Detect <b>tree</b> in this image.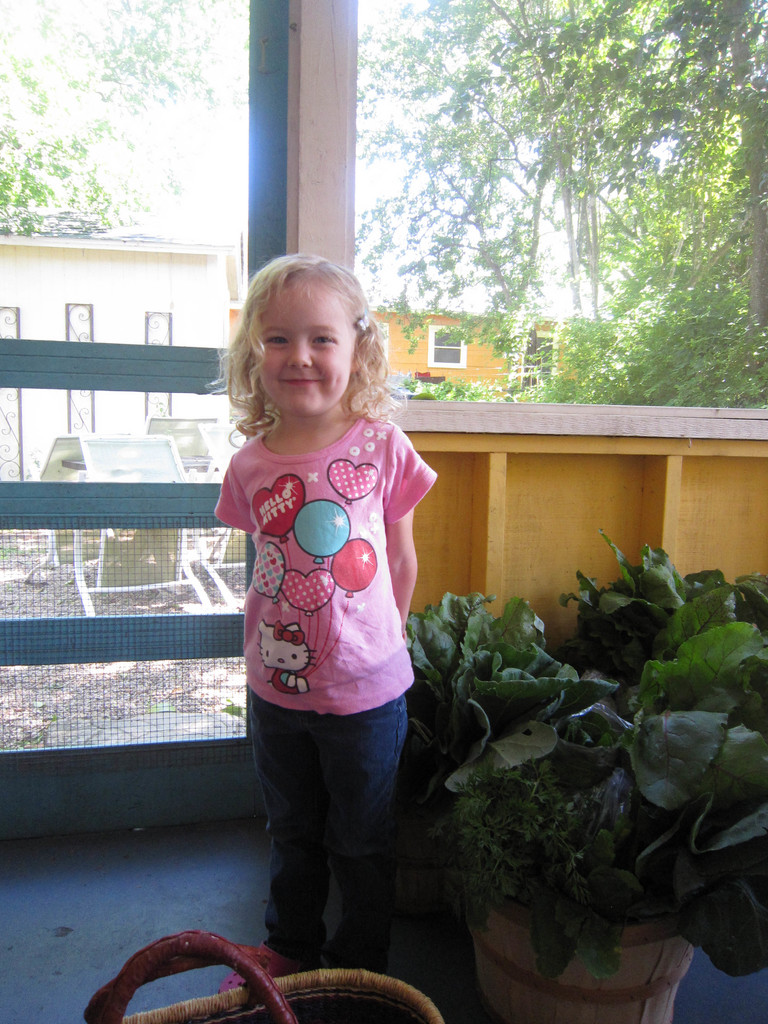
Detection: l=0, t=0, r=222, b=218.
